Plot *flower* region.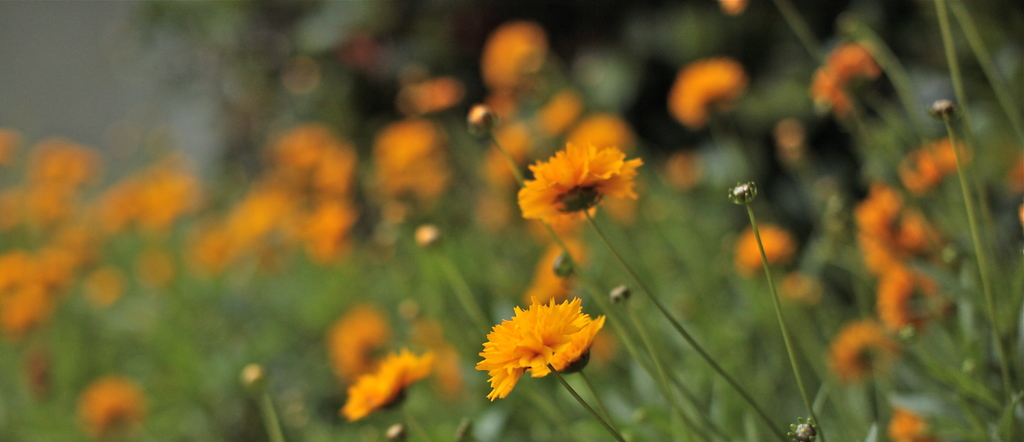
Plotted at <bbox>803, 50, 890, 110</bbox>.
